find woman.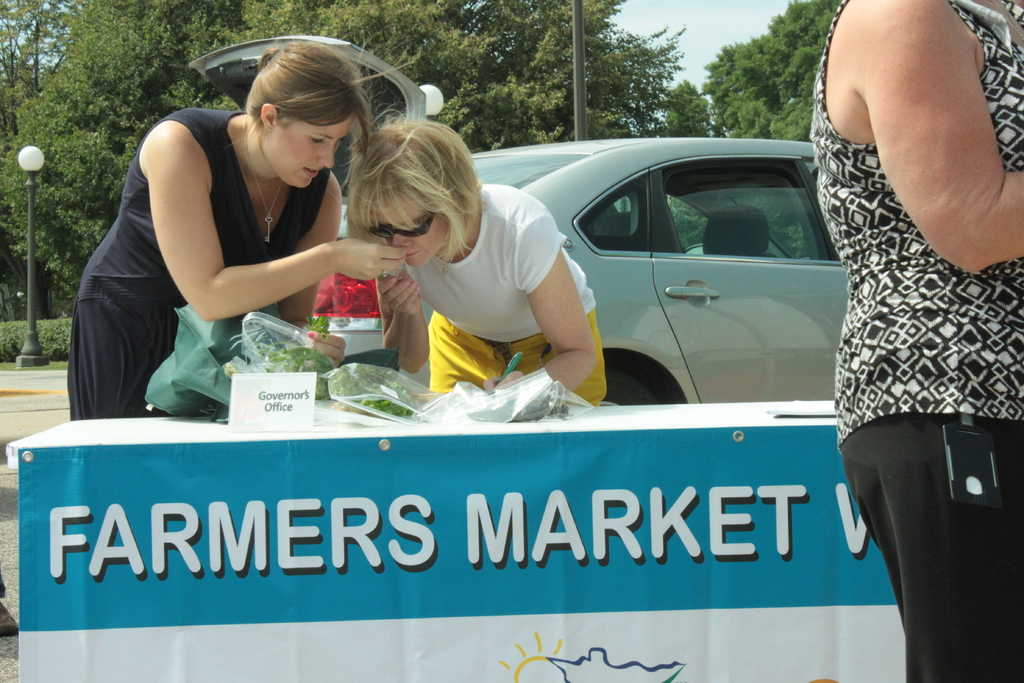
810,0,1023,682.
